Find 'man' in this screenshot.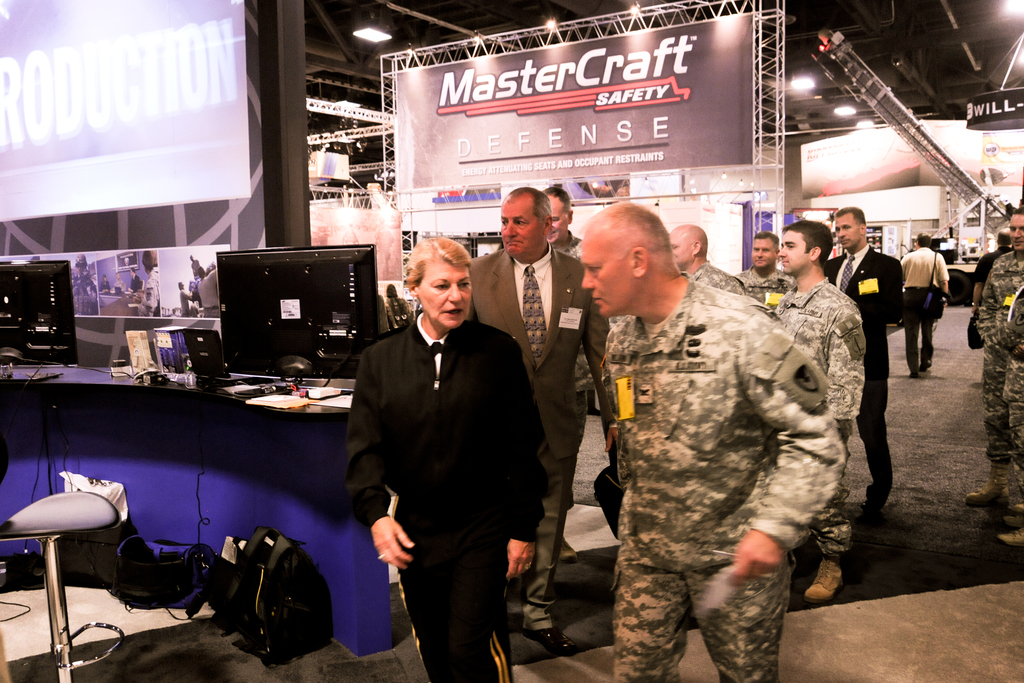
The bounding box for 'man' is (x1=970, y1=208, x2=1023, y2=504).
